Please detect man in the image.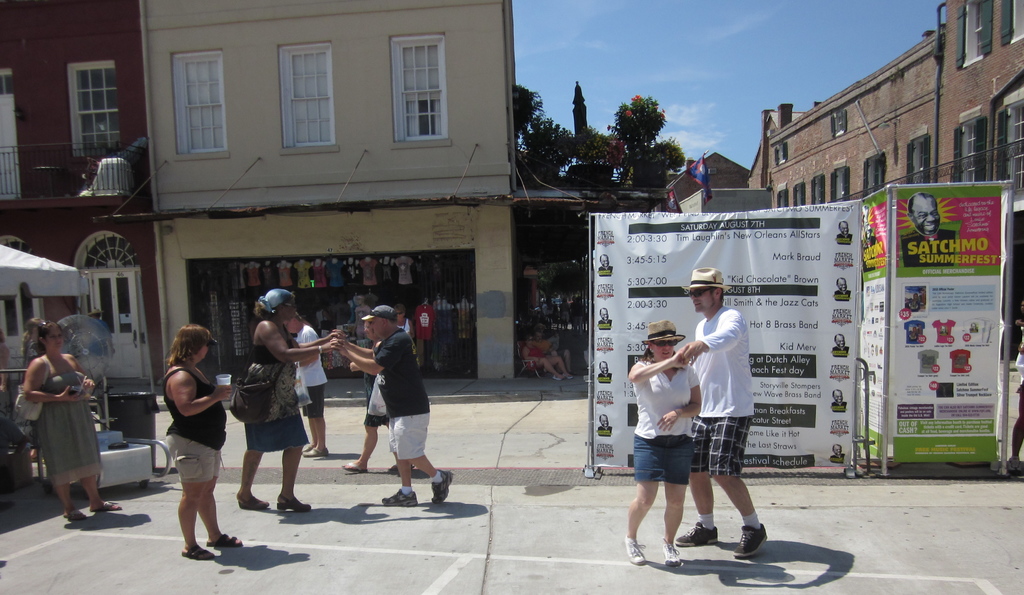
(903, 191, 956, 266).
